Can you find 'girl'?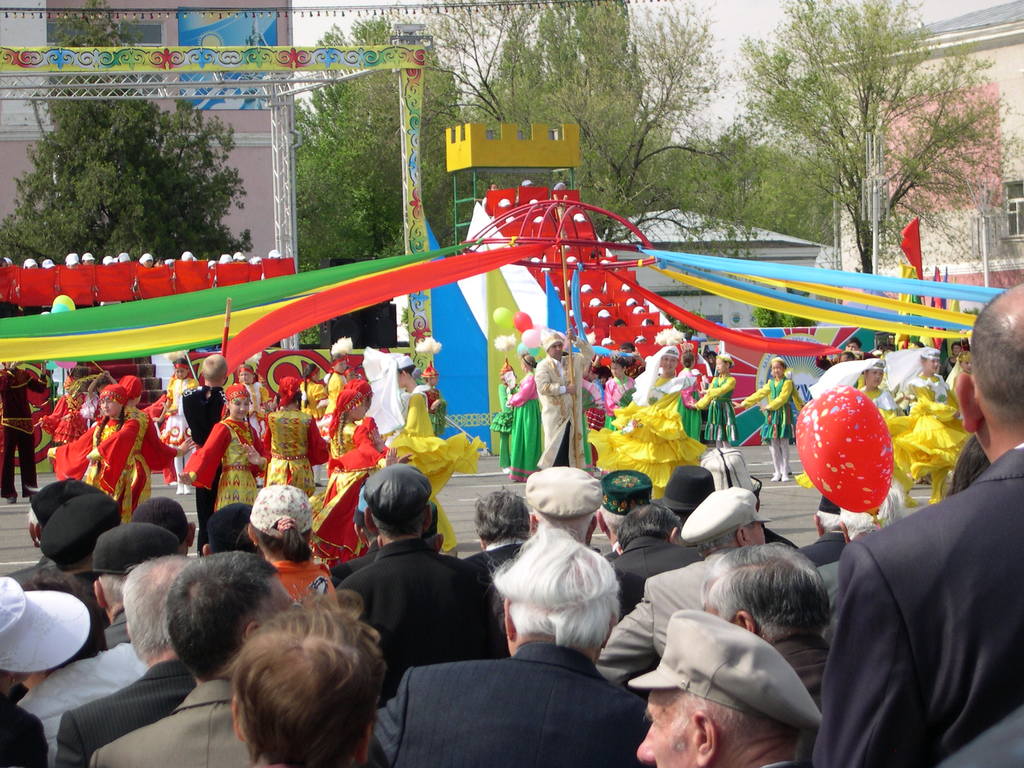
Yes, bounding box: 879/345/972/505.
